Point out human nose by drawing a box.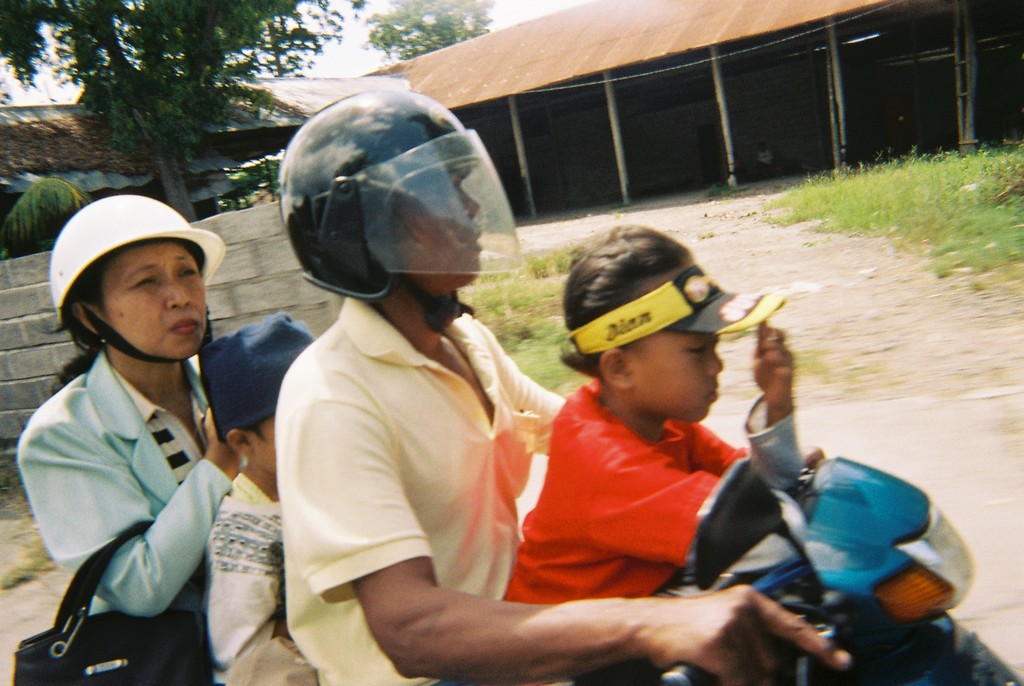
[x1=164, y1=276, x2=195, y2=311].
